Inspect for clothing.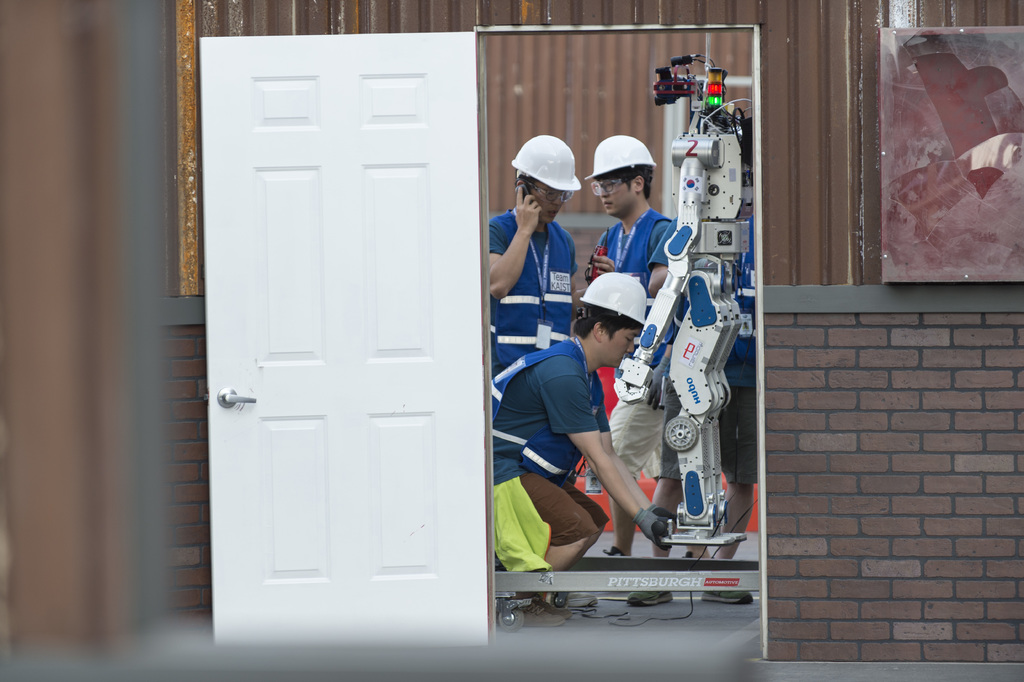
Inspection: l=490, t=205, r=577, b=373.
